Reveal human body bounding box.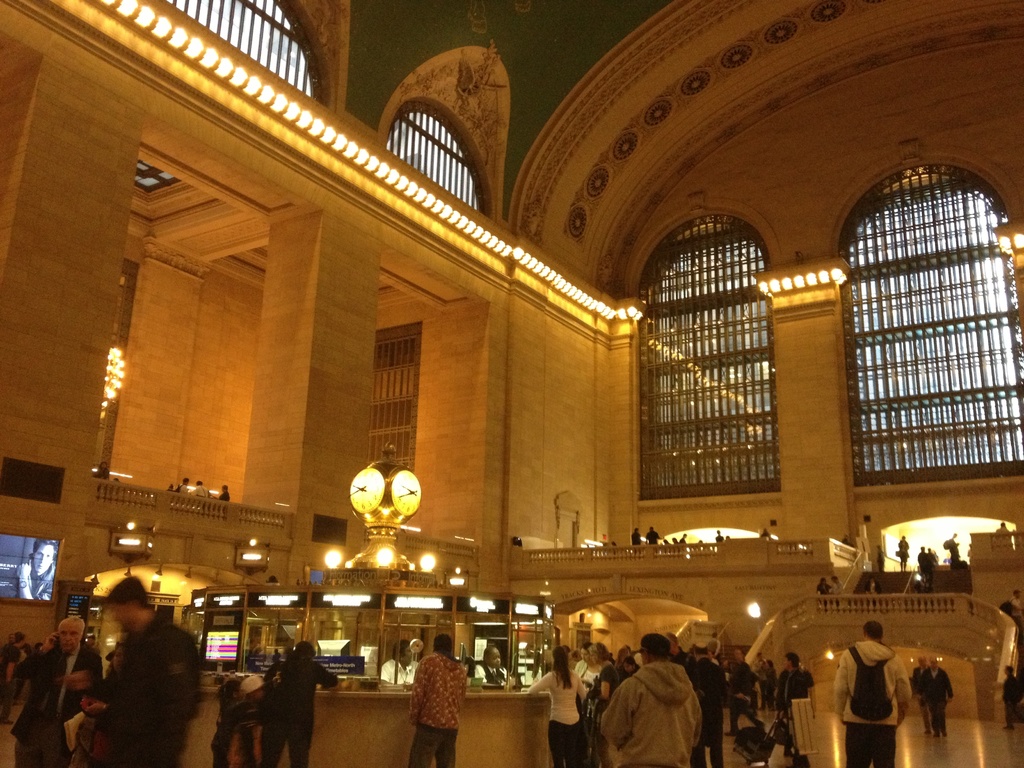
Revealed: [920,667,954,739].
